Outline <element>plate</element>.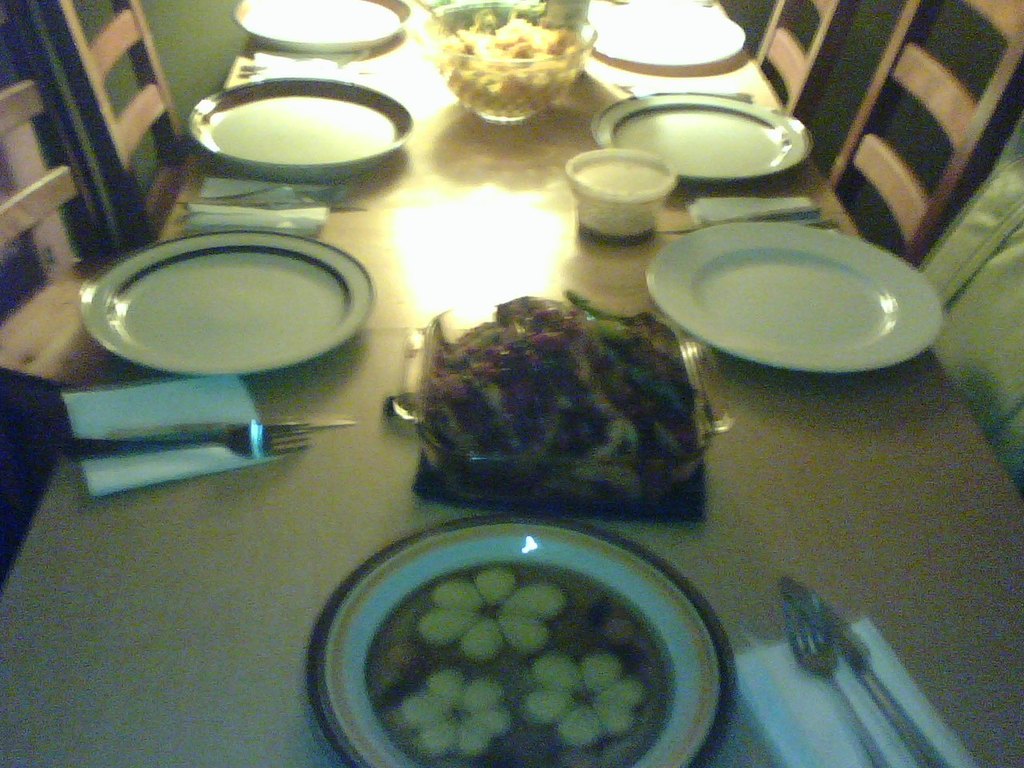
Outline: crop(186, 76, 414, 186).
